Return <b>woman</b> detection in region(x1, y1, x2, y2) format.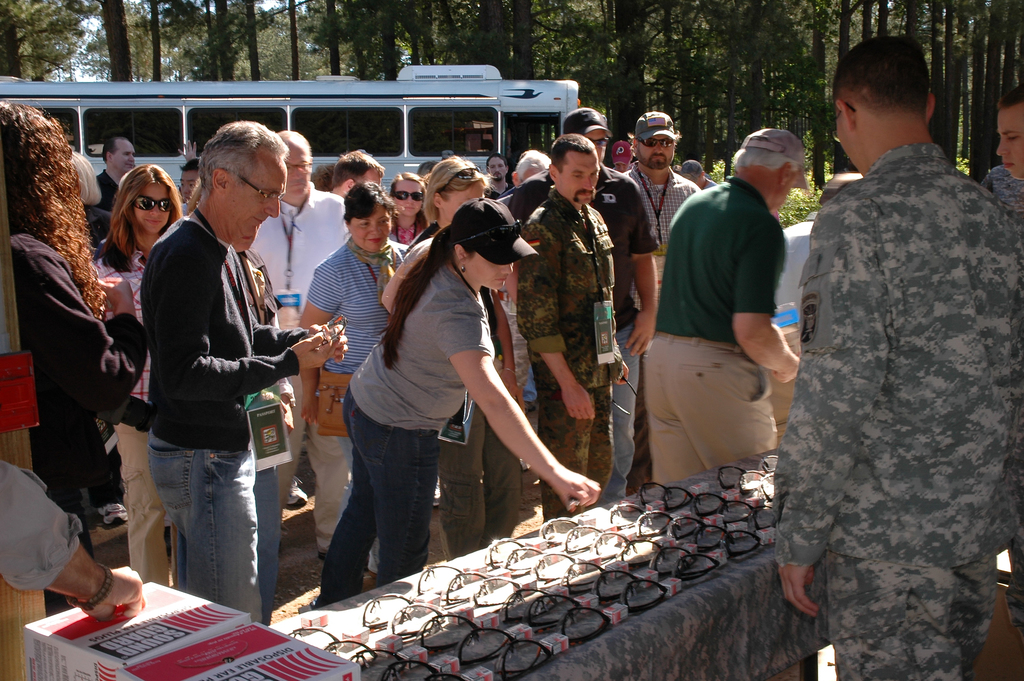
region(397, 151, 524, 559).
